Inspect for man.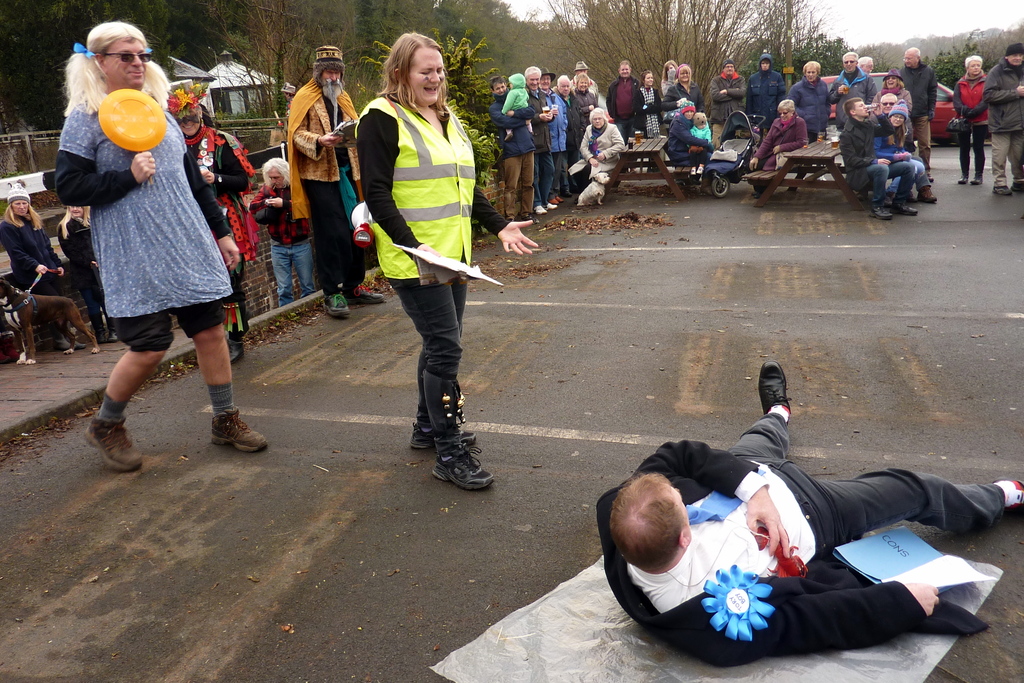
Inspection: x1=592, y1=388, x2=989, y2=662.
